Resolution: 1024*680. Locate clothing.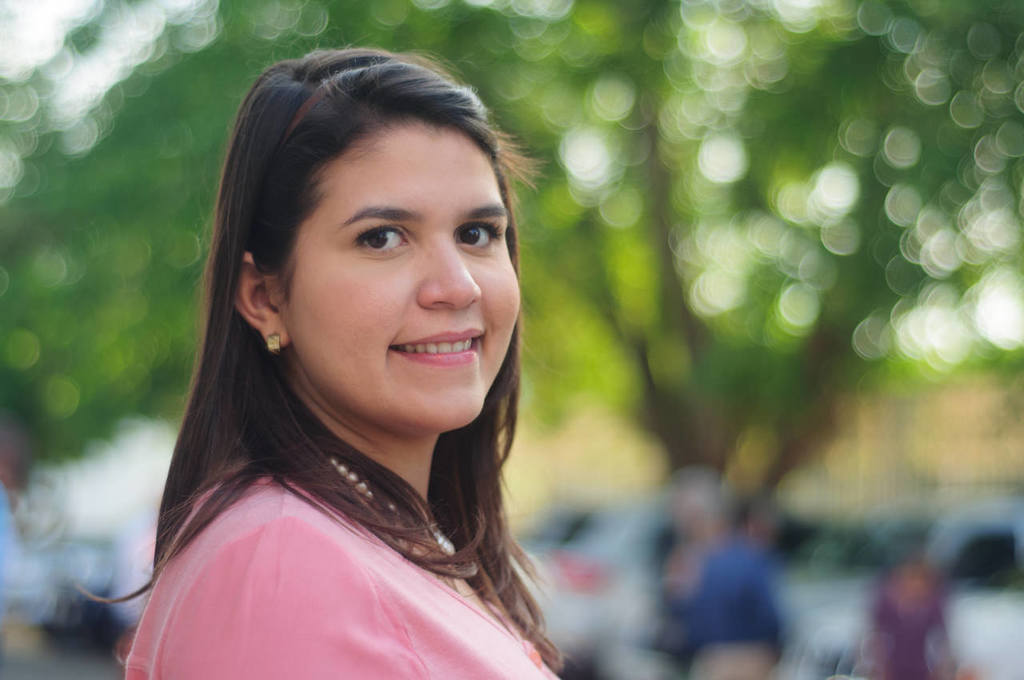
l=690, t=539, r=774, b=679.
